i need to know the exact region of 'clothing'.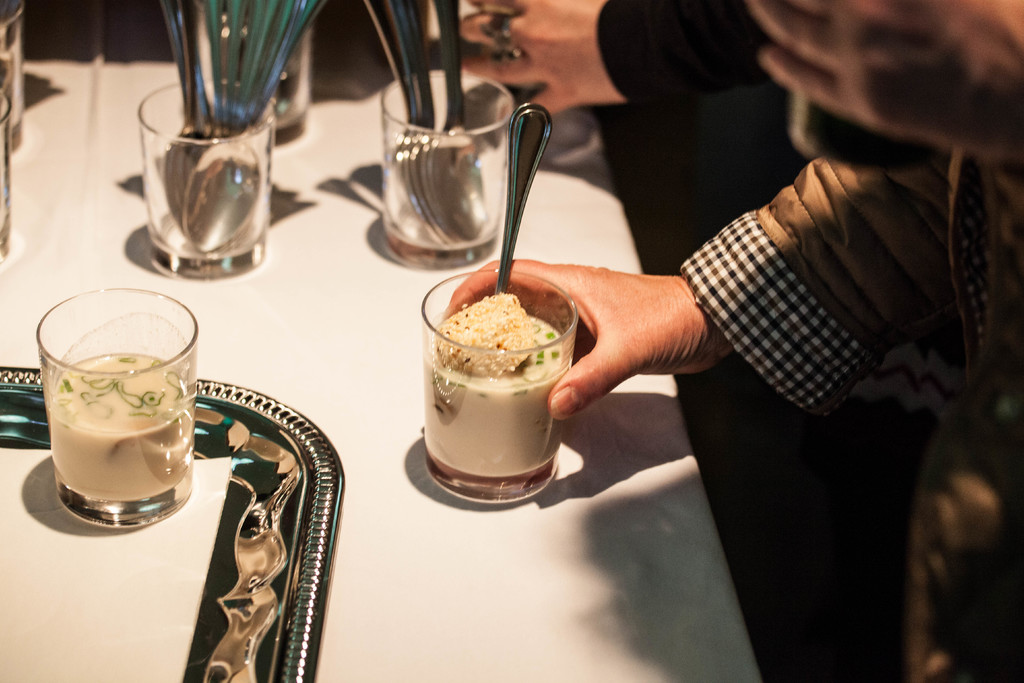
Region: bbox(666, 0, 1021, 499).
